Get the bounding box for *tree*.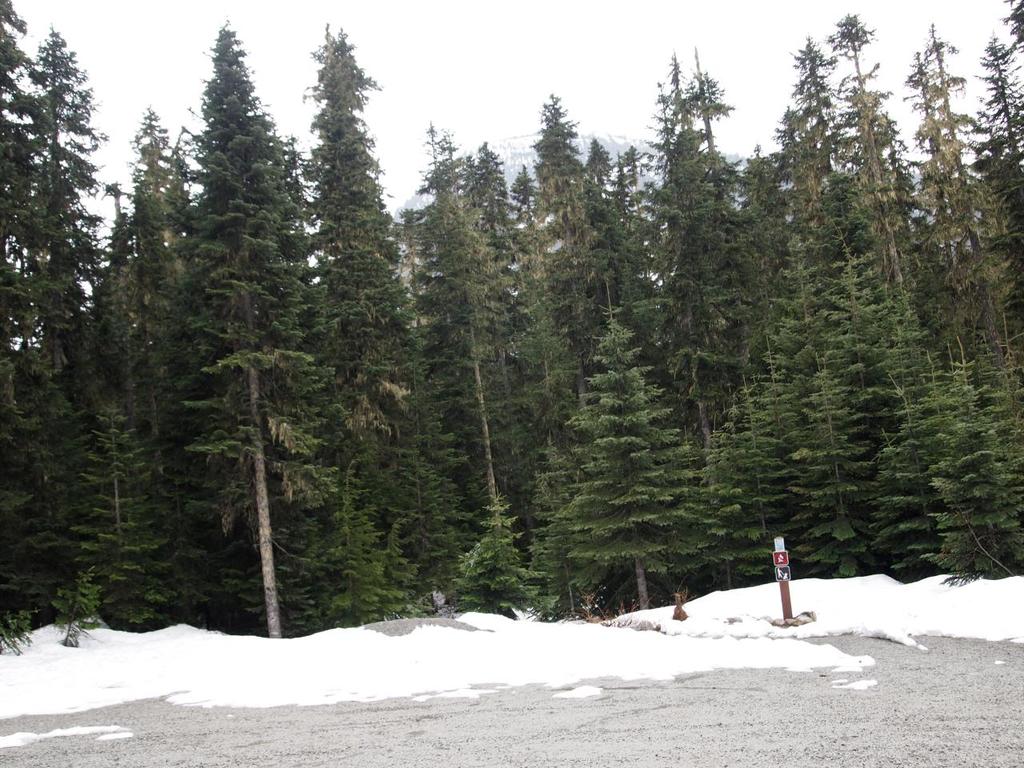
<box>659,59,750,411</box>.
